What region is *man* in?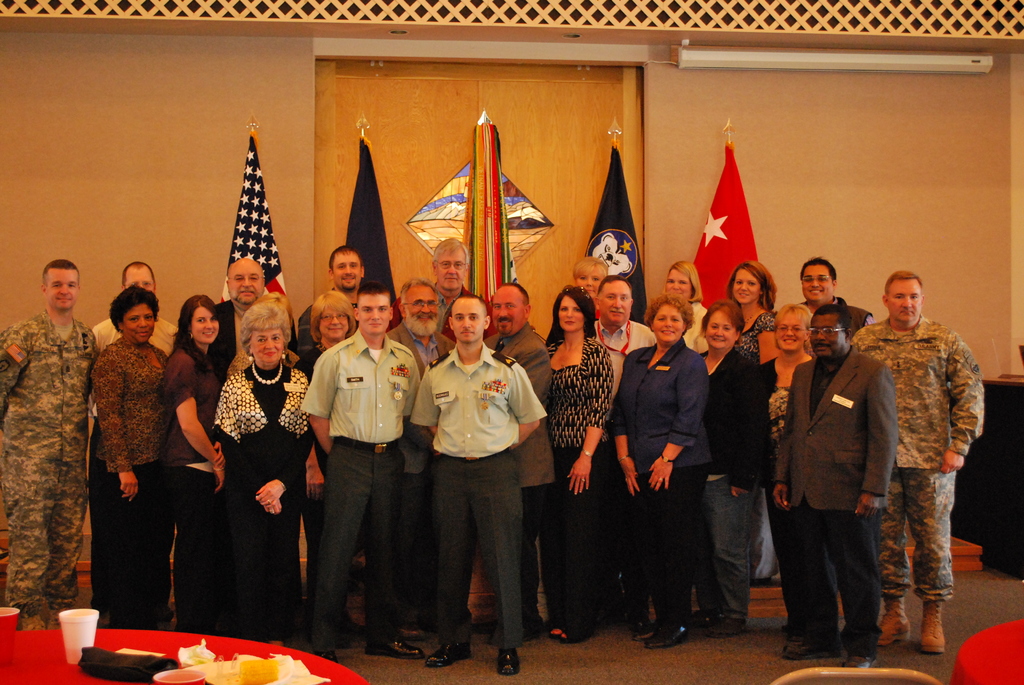
<bbox>299, 244, 362, 355</bbox>.
